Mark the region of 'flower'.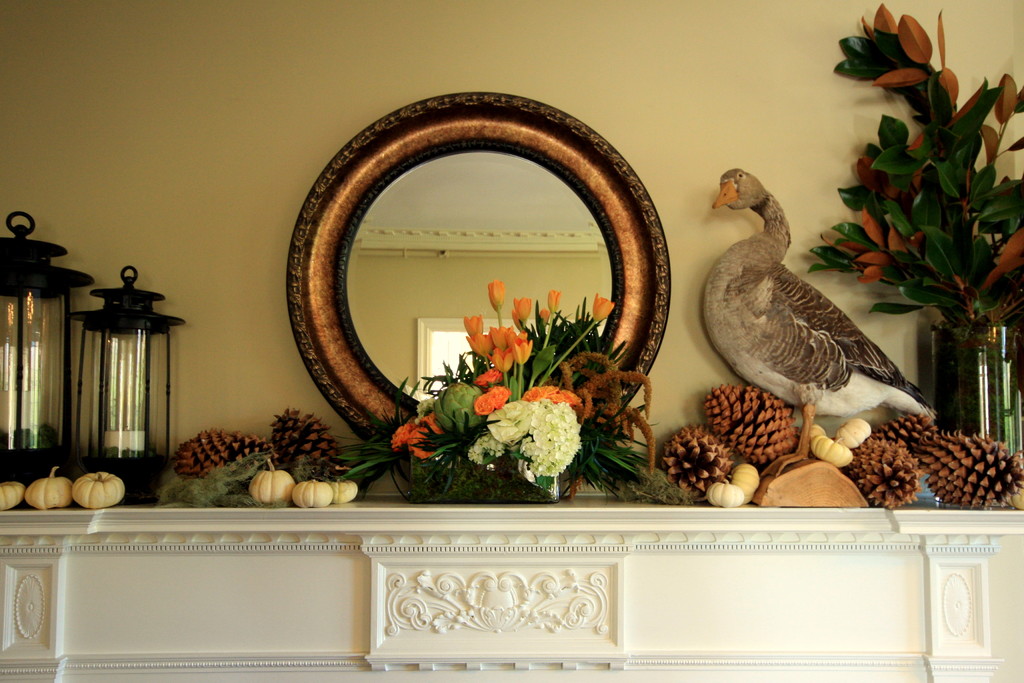
Region: x1=489 y1=387 x2=583 y2=464.
